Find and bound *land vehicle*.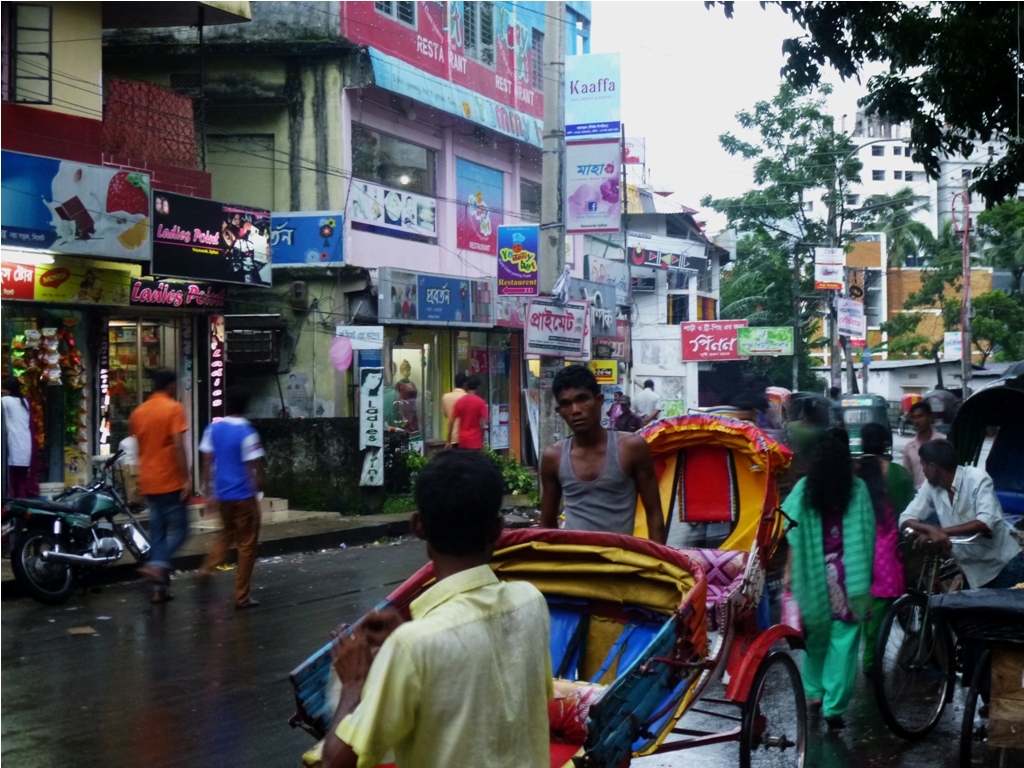
Bound: l=289, t=526, r=712, b=767.
